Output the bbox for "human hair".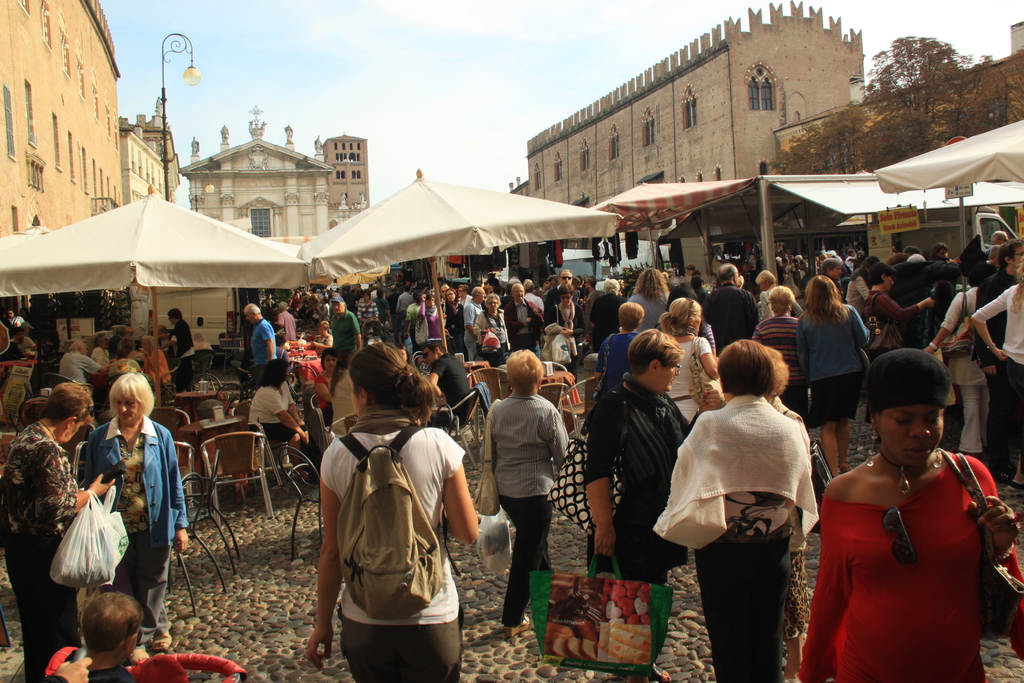
bbox=(461, 283, 468, 294).
